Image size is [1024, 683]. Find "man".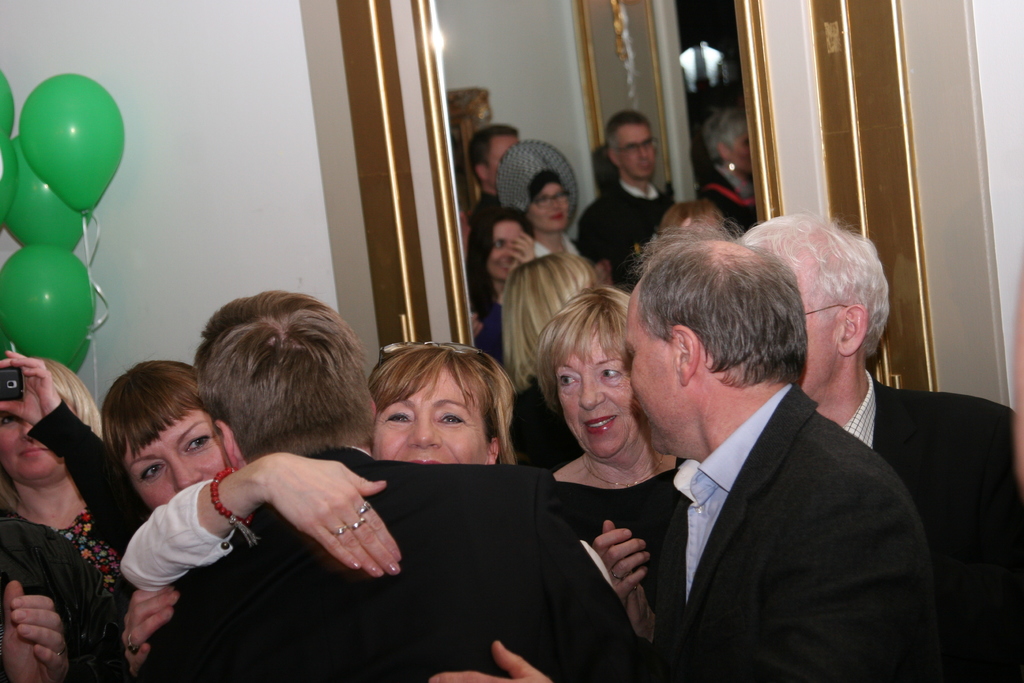
{"left": 464, "top": 127, "right": 519, "bottom": 300}.
